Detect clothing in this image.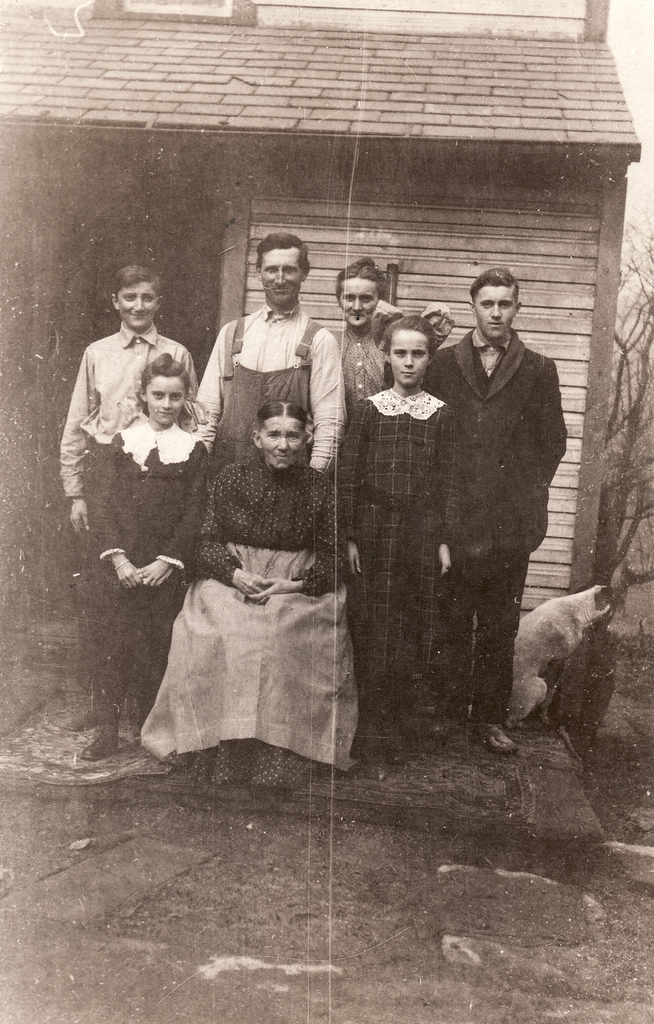
Detection: 421/326/569/726.
